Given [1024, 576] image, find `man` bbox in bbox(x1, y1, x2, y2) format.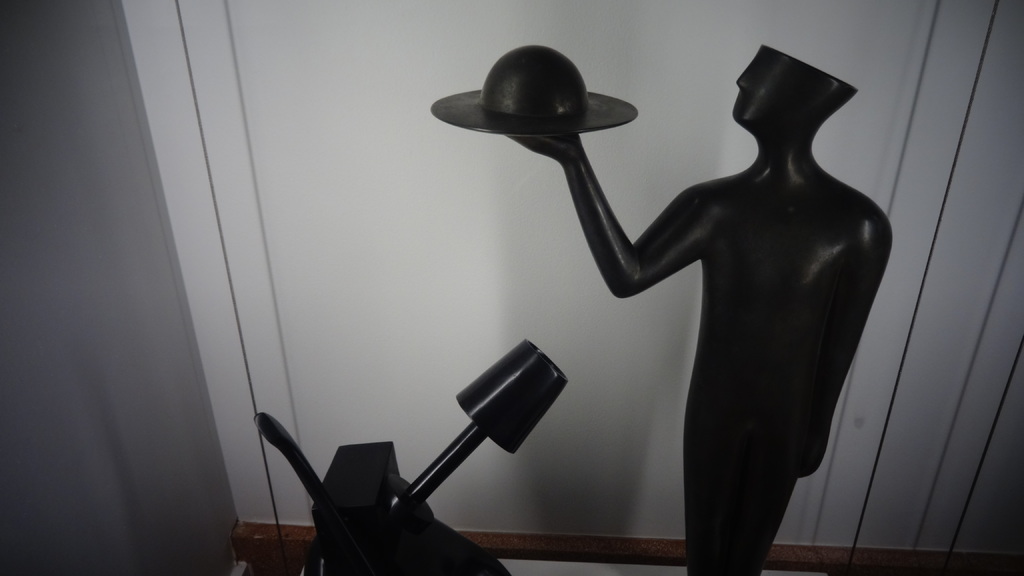
bbox(568, 54, 877, 575).
